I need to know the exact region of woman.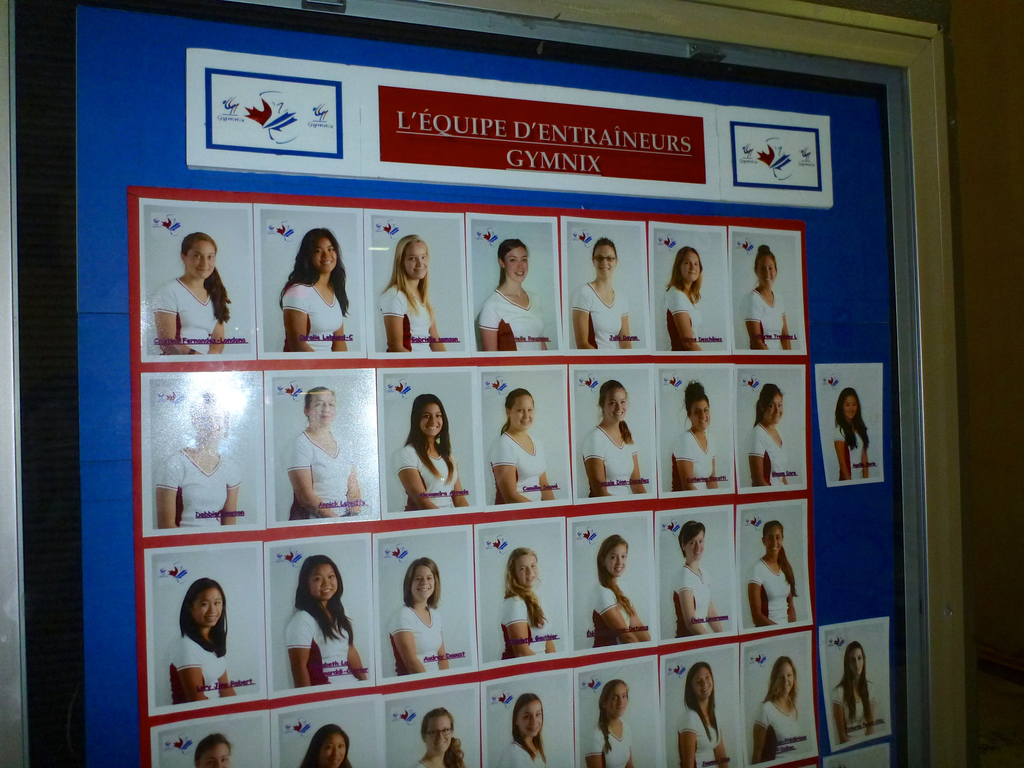
Region: [396, 393, 468, 506].
